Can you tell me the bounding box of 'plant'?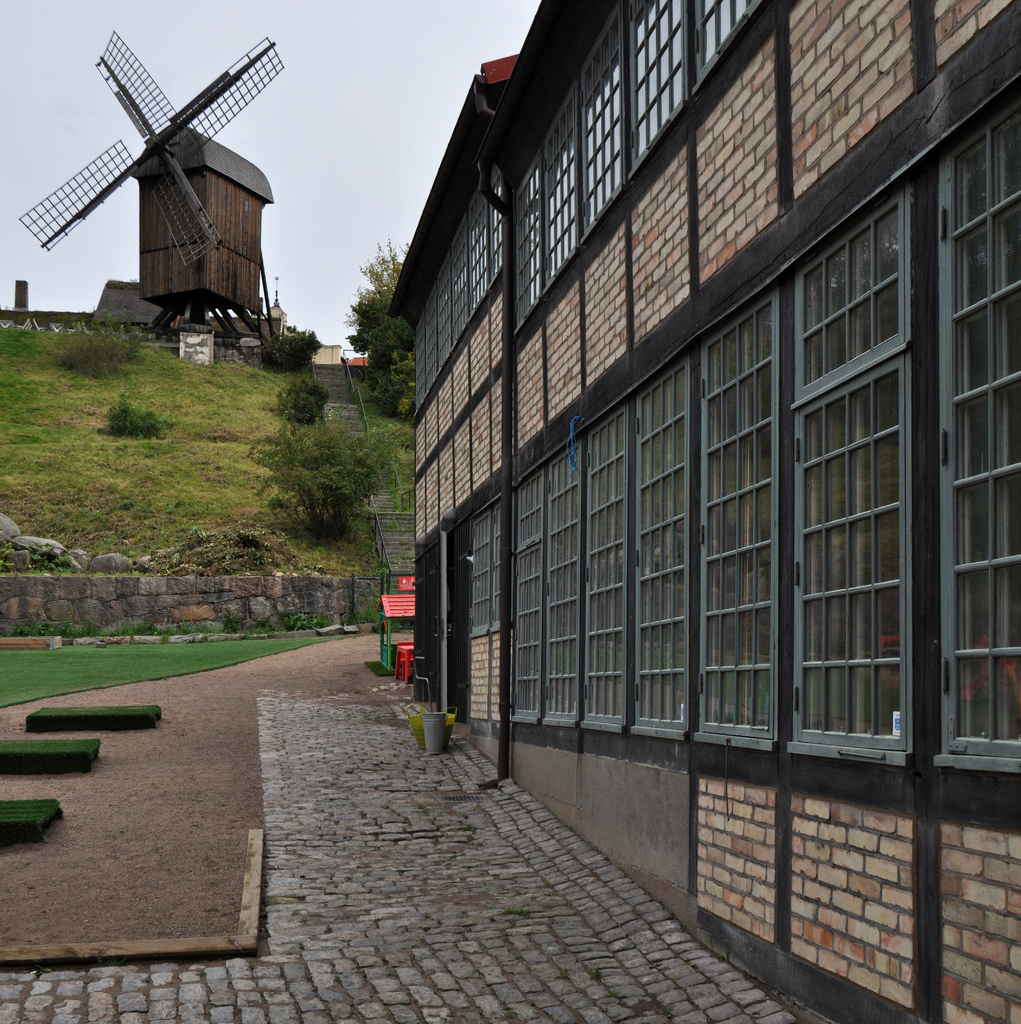
x1=0, y1=732, x2=104, y2=769.
